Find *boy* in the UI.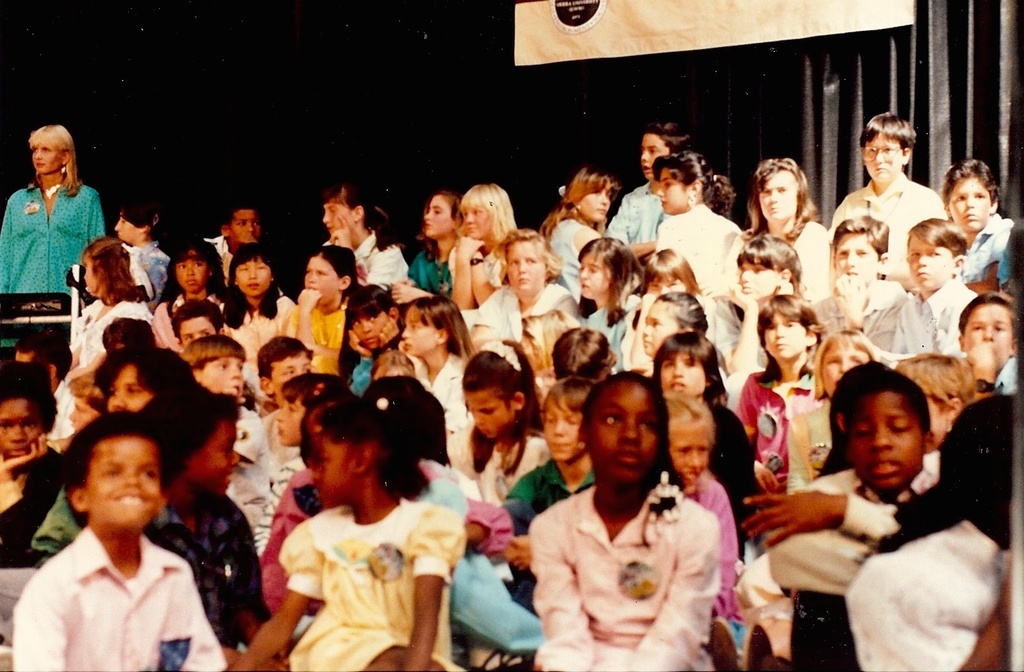
UI element at box=[807, 215, 909, 340].
